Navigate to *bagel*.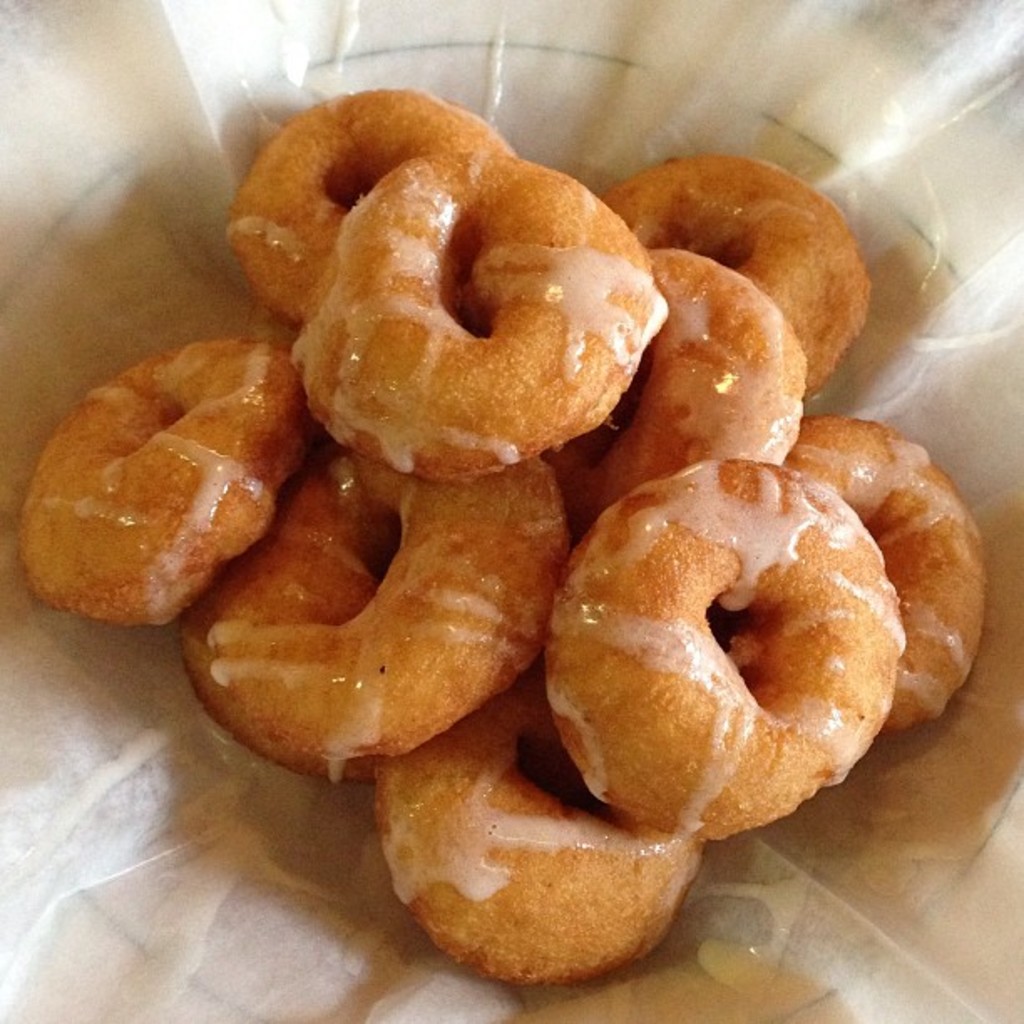
Navigation target: [22, 340, 311, 626].
